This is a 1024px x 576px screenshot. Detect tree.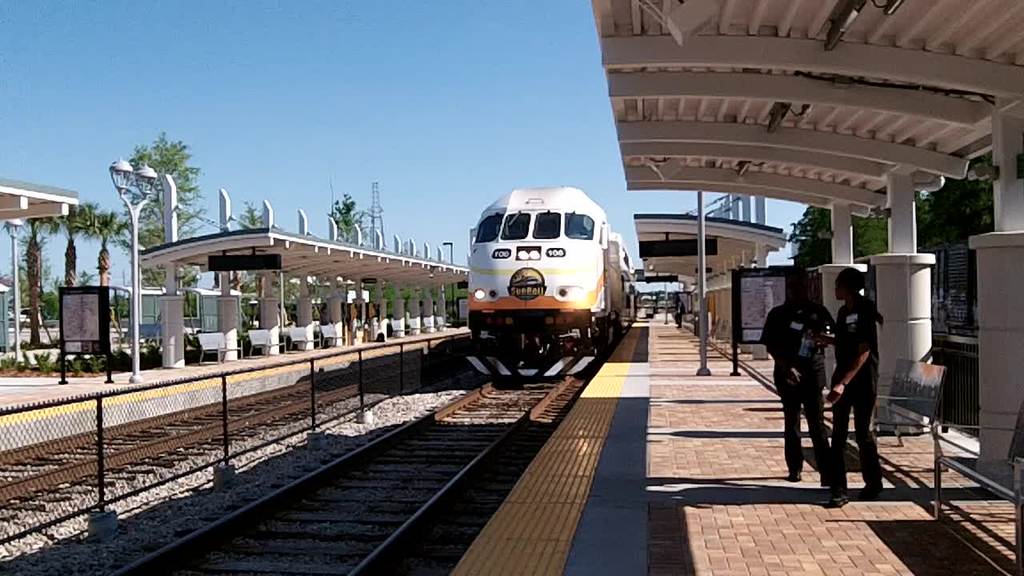
[left=0, top=208, right=72, bottom=344].
